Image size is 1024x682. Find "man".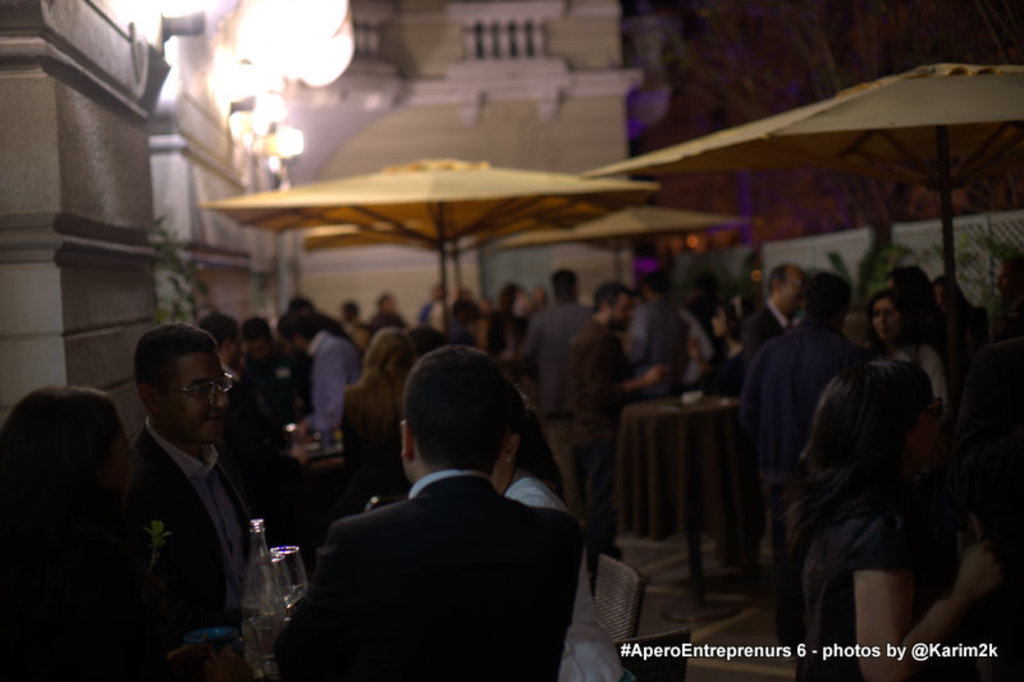
detection(564, 283, 666, 532).
